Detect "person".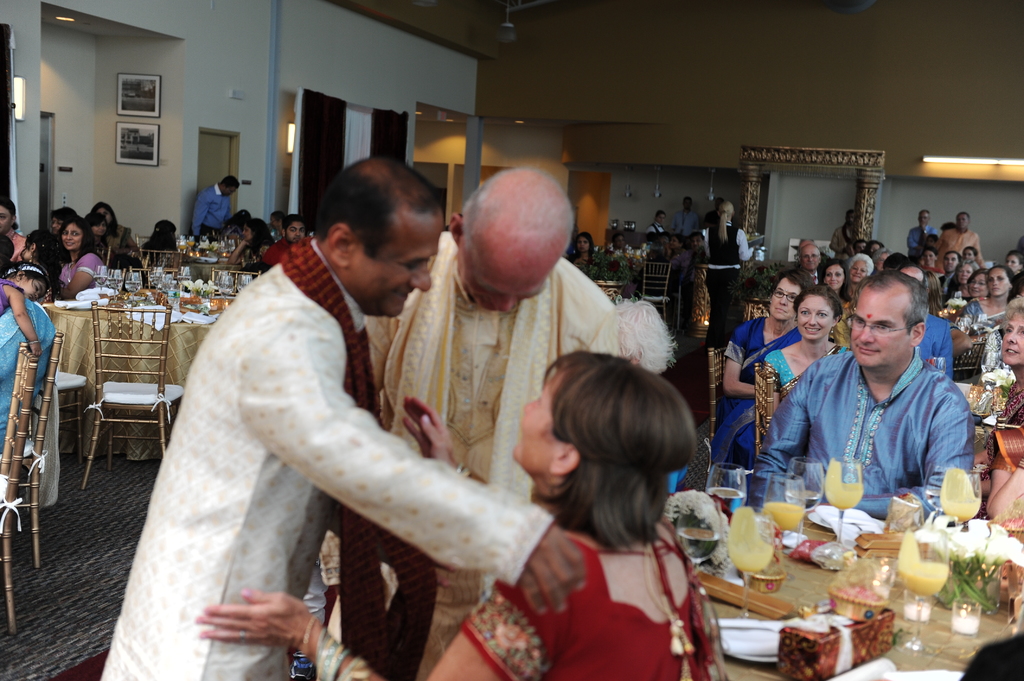
Detected at locate(717, 266, 803, 468).
